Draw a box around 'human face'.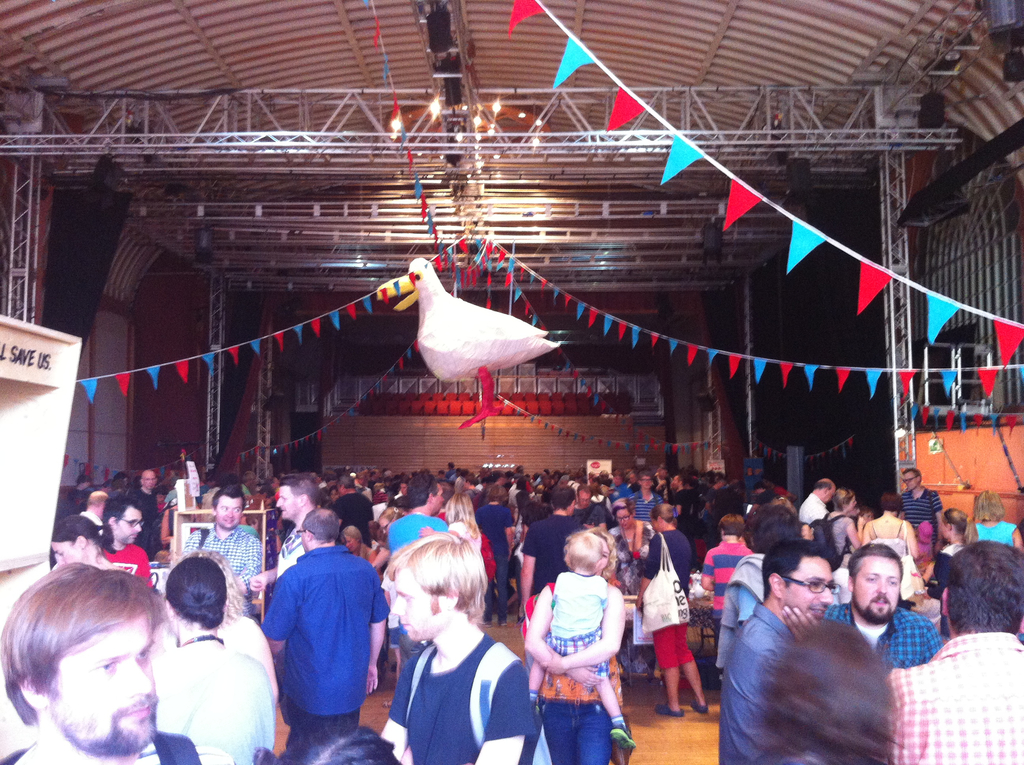
[x1=904, y1=471, x2=916, y2=492].
